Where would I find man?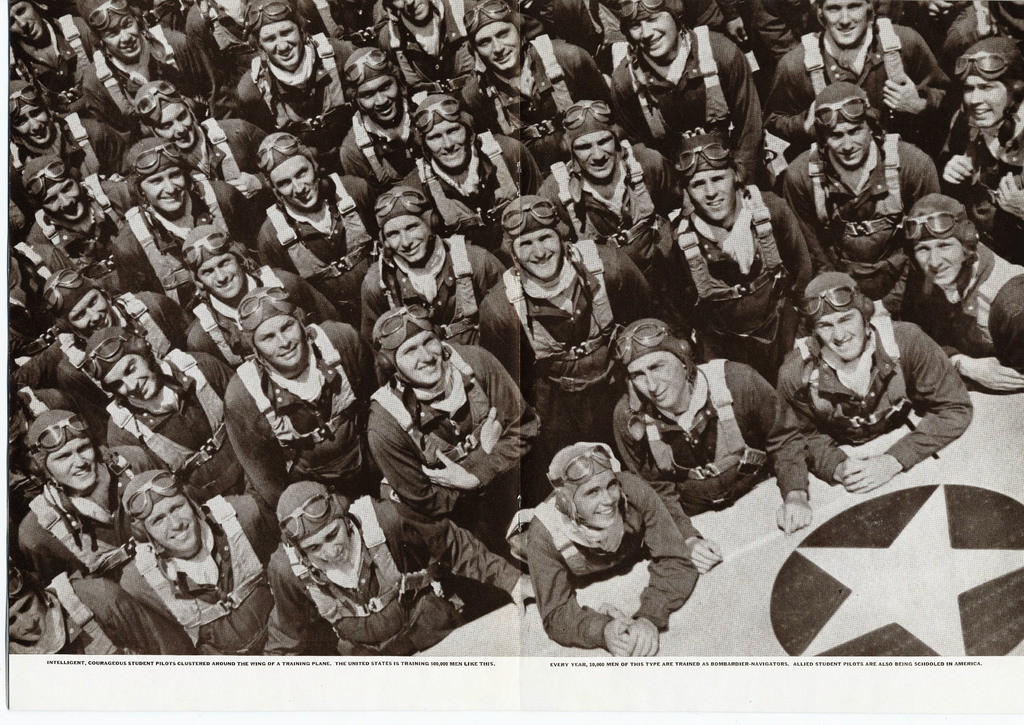
At 252 477 542 658.
